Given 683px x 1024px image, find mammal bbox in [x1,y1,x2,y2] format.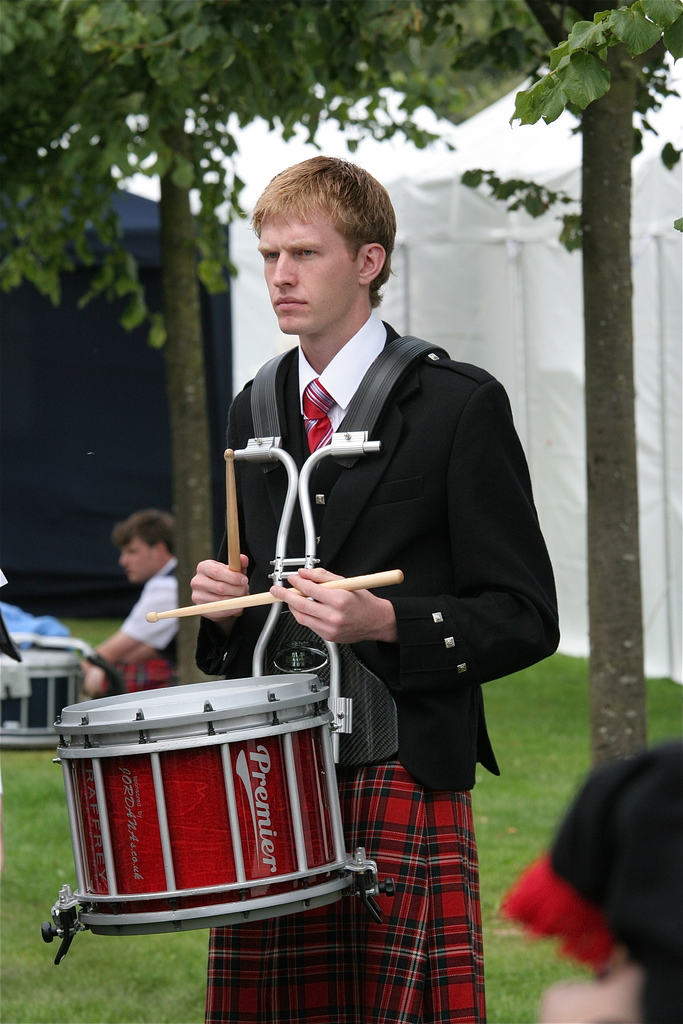
[495,737,680,1023].
